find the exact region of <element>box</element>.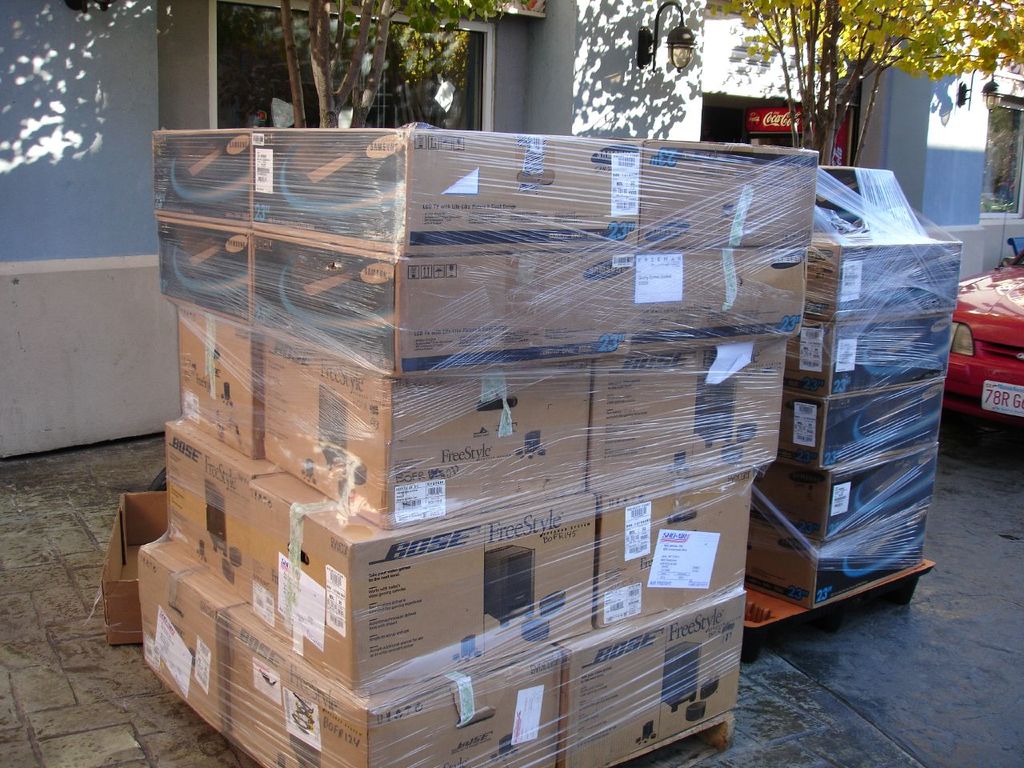
Exact region: (555, 590, 741, 767).
